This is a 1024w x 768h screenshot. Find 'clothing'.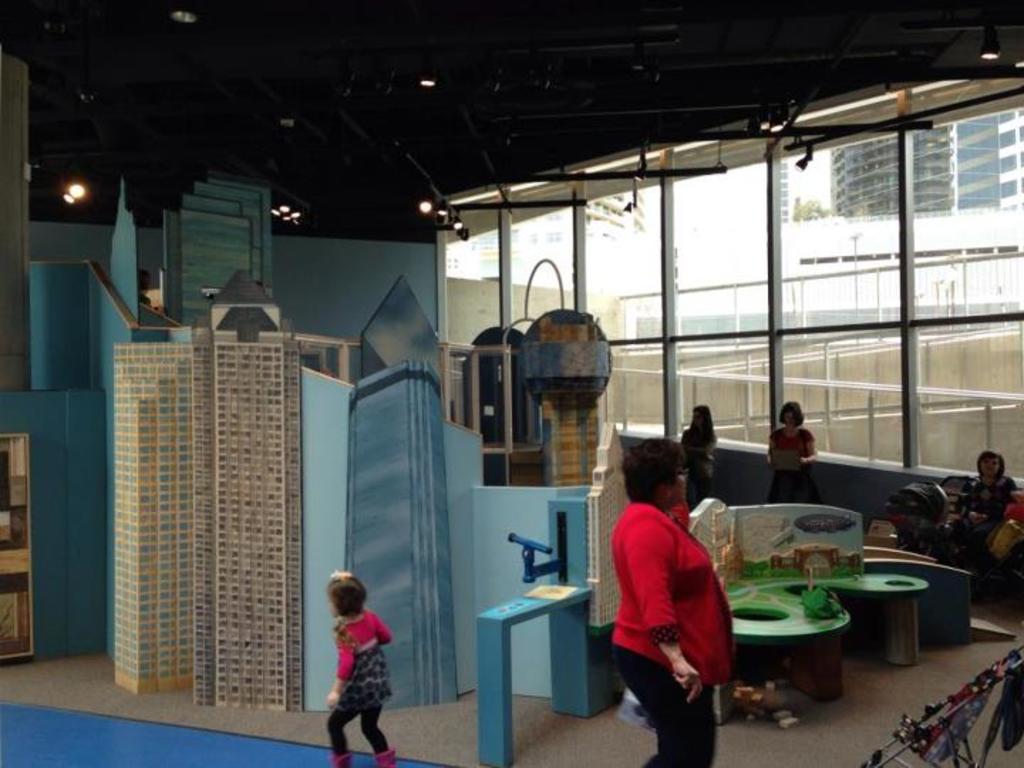
Bounding box: 684,425,714,515.
